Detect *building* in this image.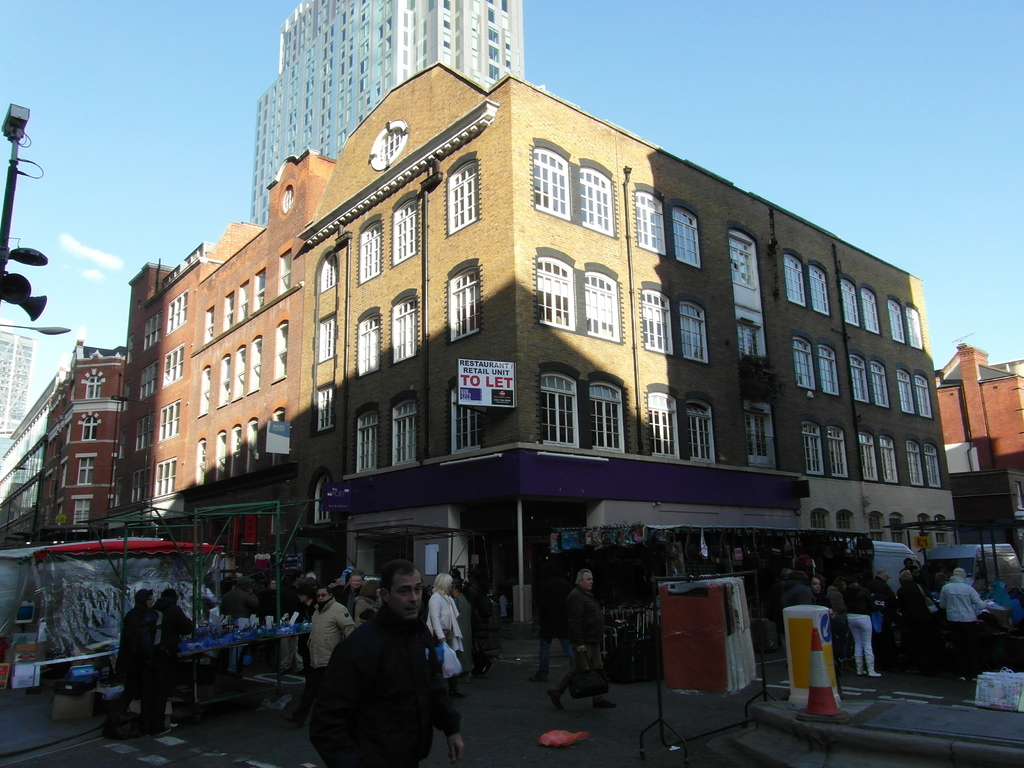
Detection: select_region(0, 339, 131, 540).
